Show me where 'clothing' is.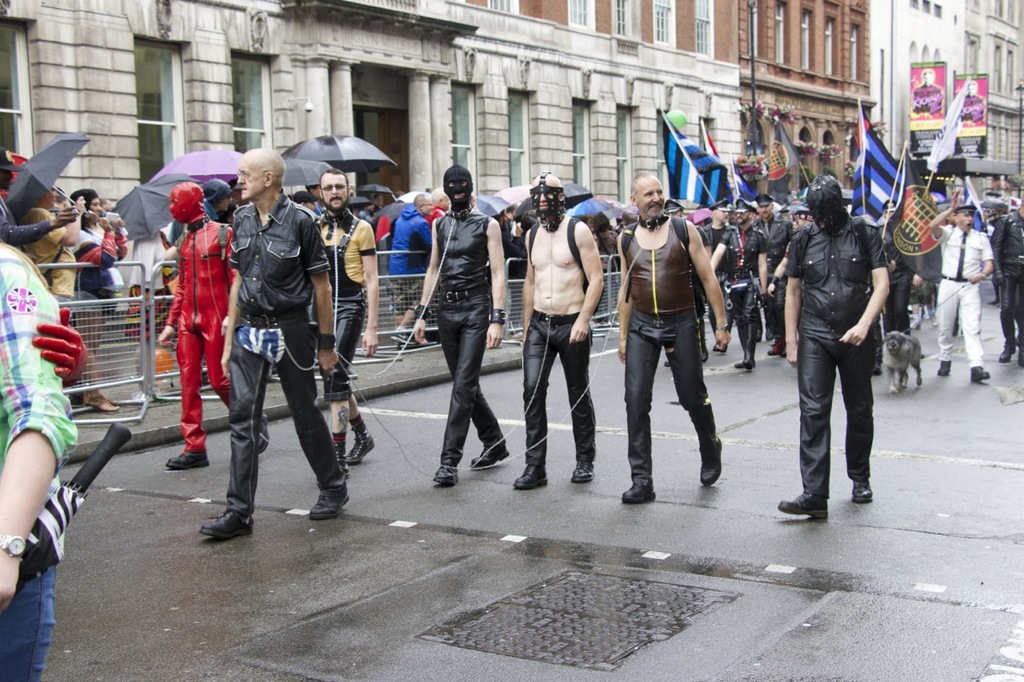
'clothing' is at box=[877, 222, 913, 334].
